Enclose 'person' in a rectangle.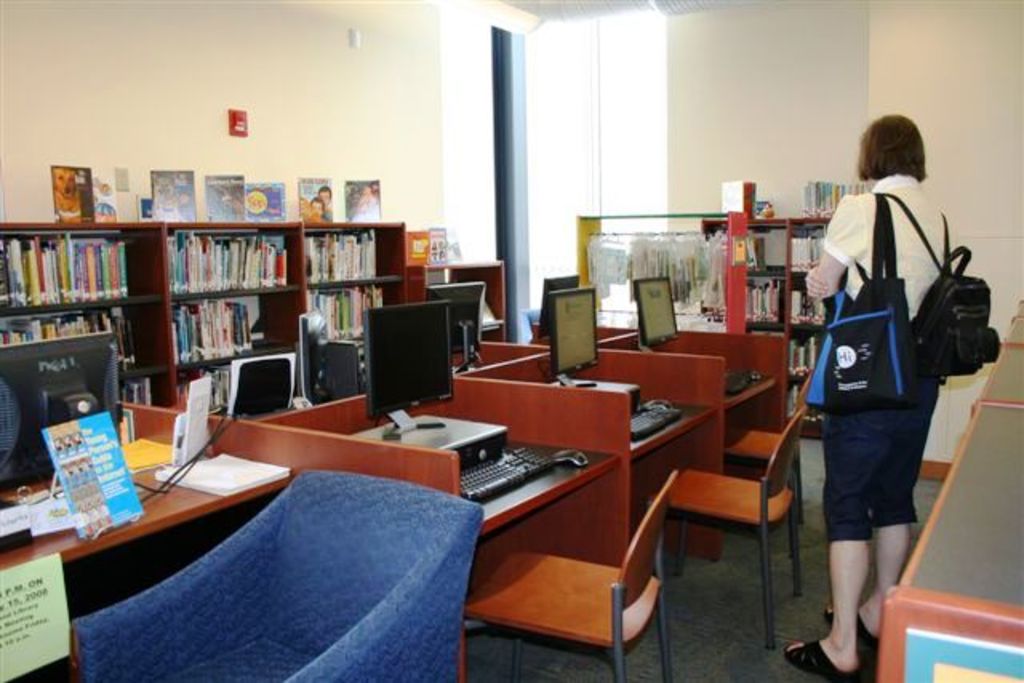
317, 186, 331, 221.
